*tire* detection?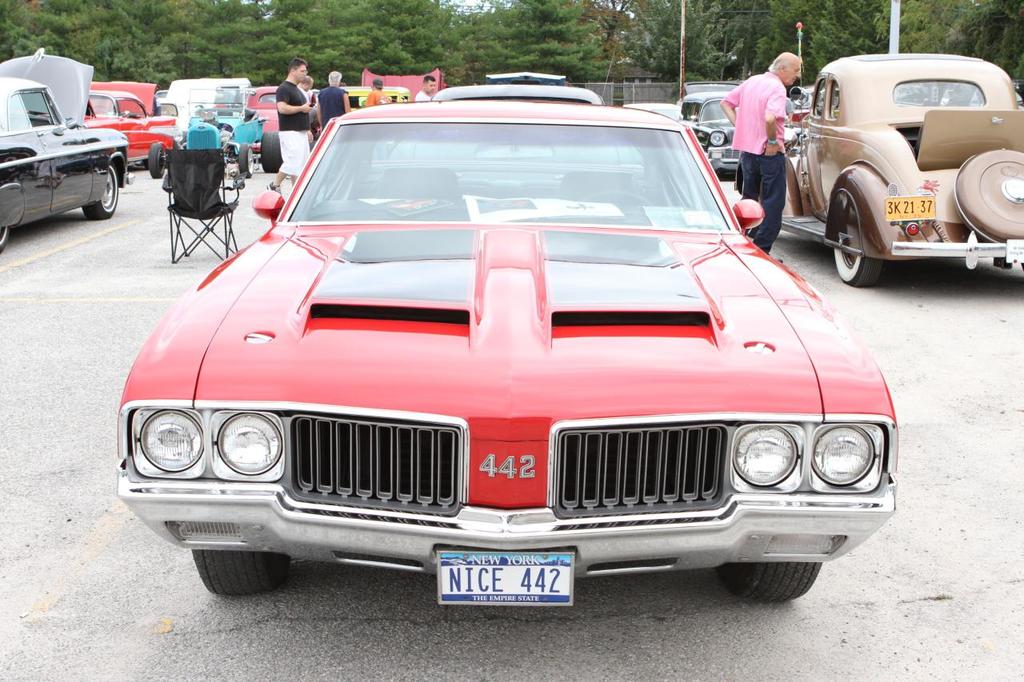
l=83, t=165, r=120, b=217
